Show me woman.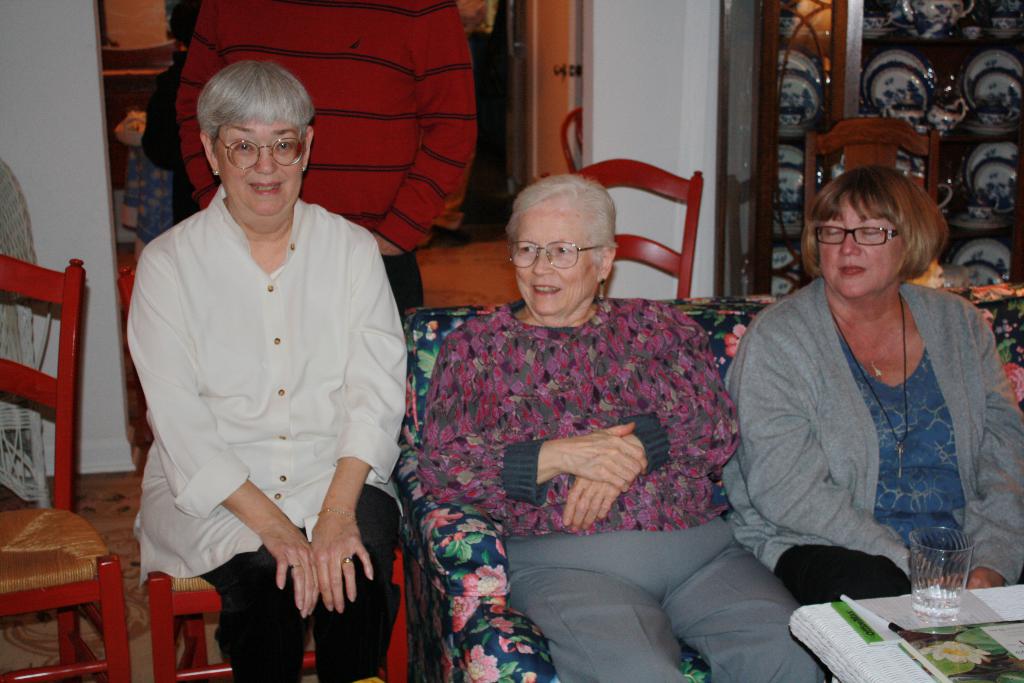
woman is here: [726,125,1004,641].
